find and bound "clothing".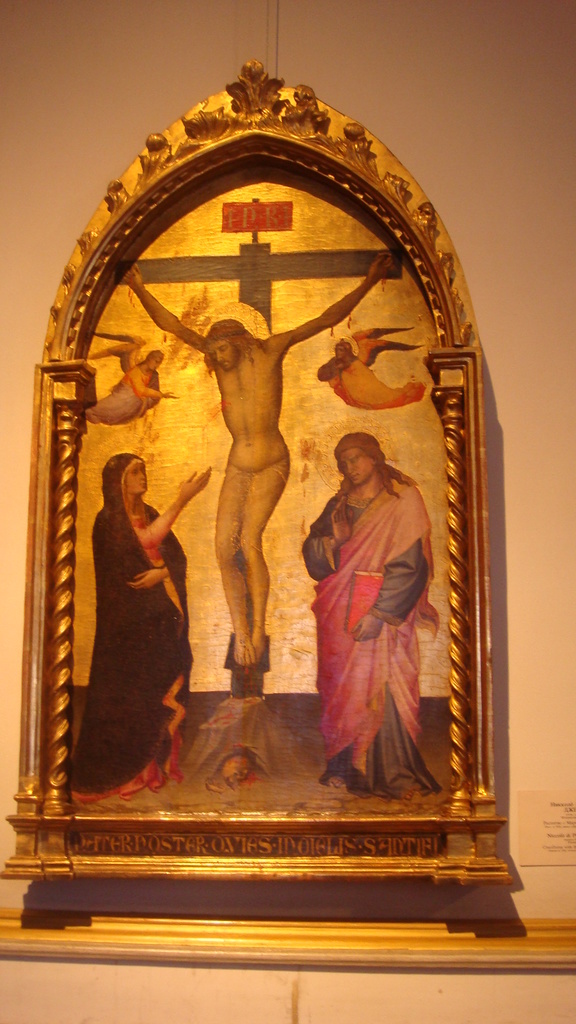
Bound: pyautogui.locateOnScreen(68, 490, 210, 792).
